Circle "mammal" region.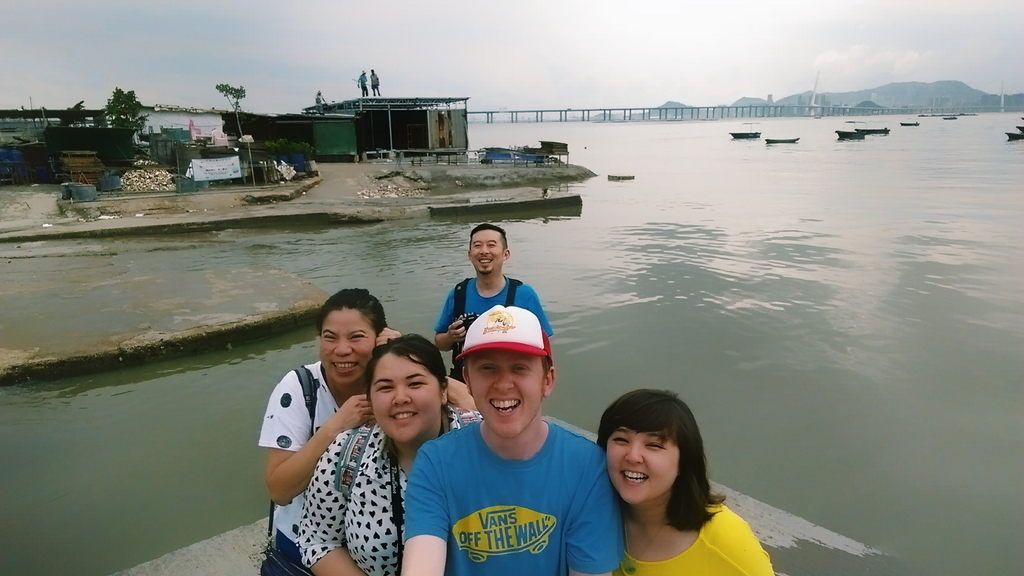
Region: pyautogui.locateOnScreen(370, 69, 381, 97).
